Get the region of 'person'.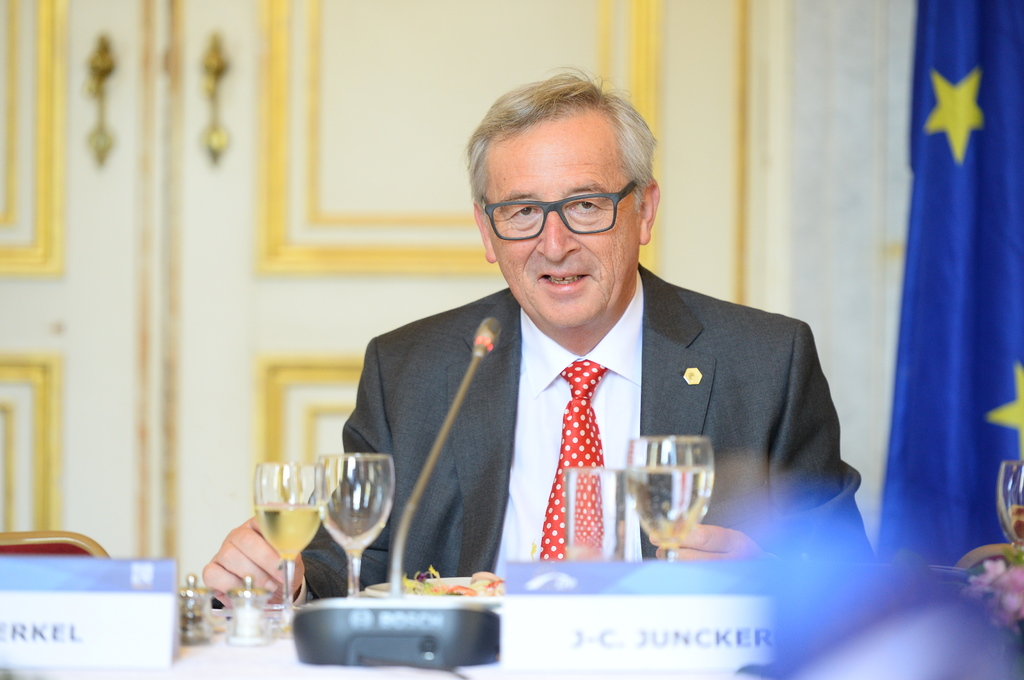
<box>307,90,851,605</box>.
